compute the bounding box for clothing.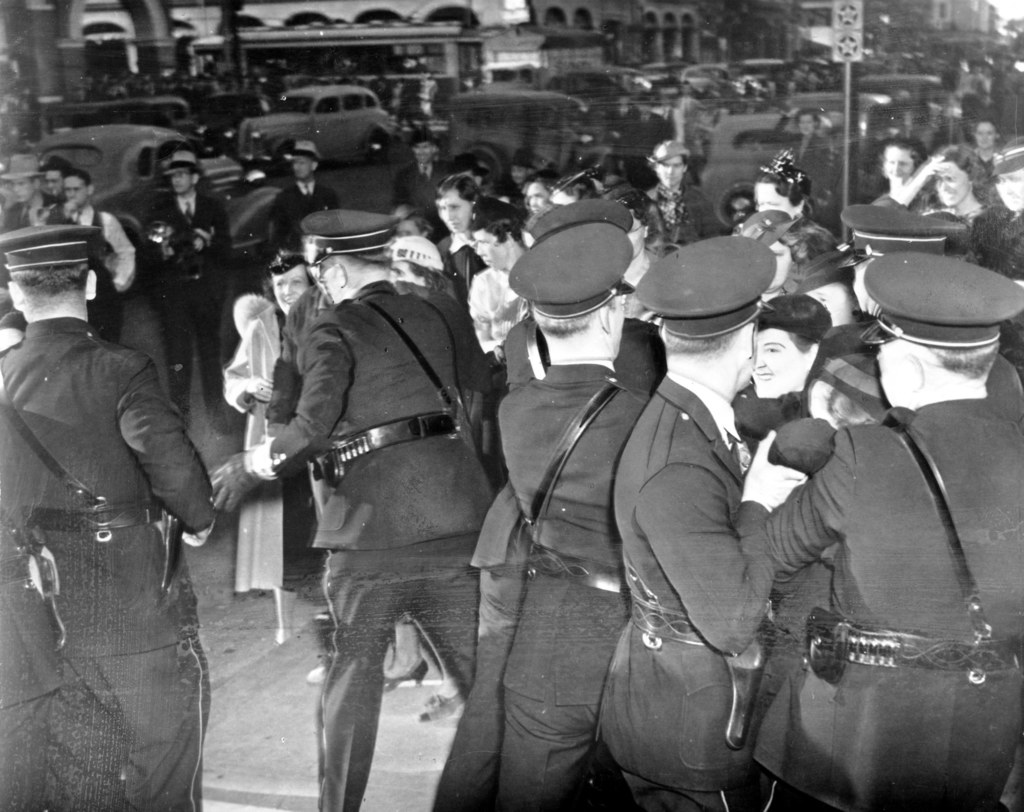
bbox=[438, 227, 490, 303].
